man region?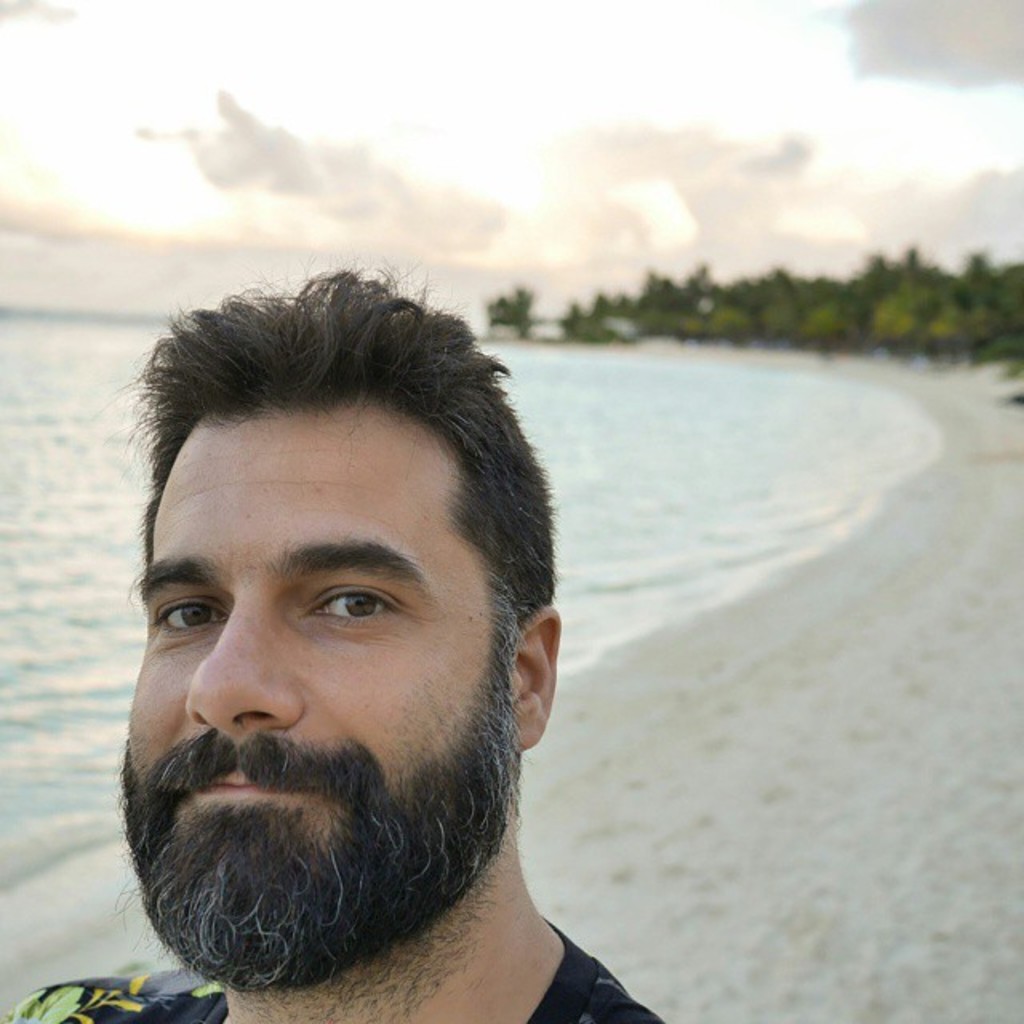
[10, 243, 762, 1023]
